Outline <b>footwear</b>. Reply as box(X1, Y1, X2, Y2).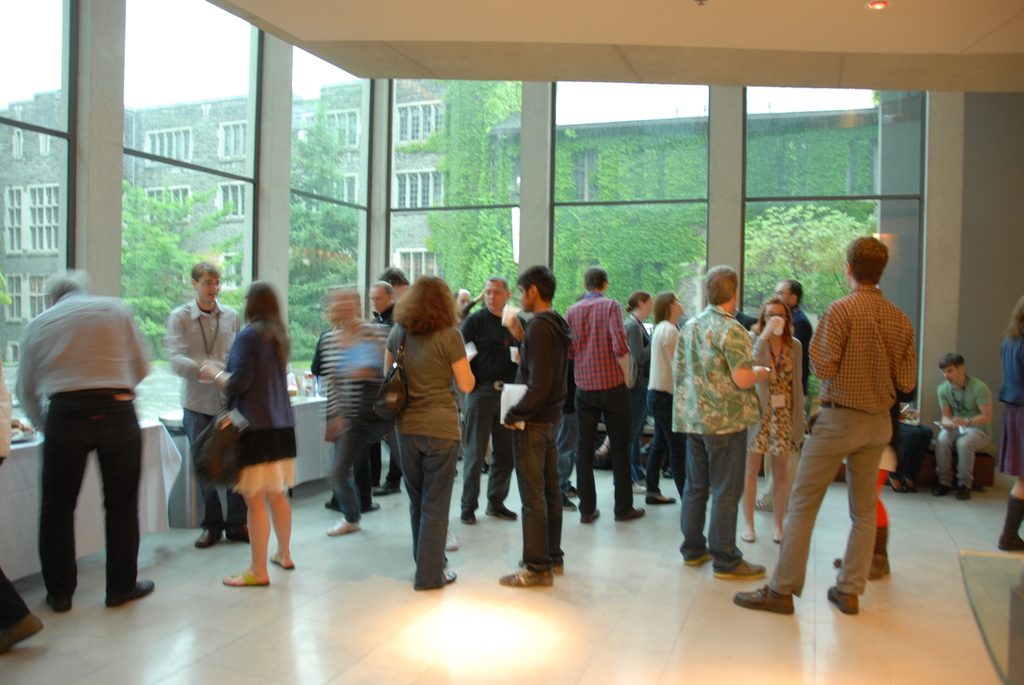
box(486, 505, 518, 522).
